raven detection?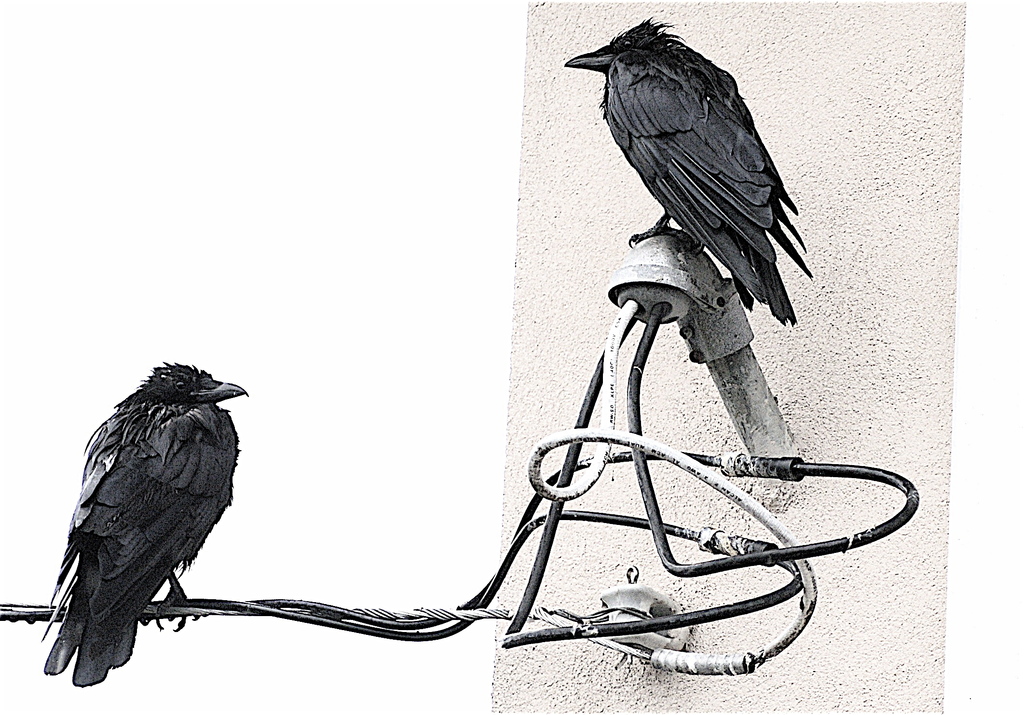
552/12/825/335
